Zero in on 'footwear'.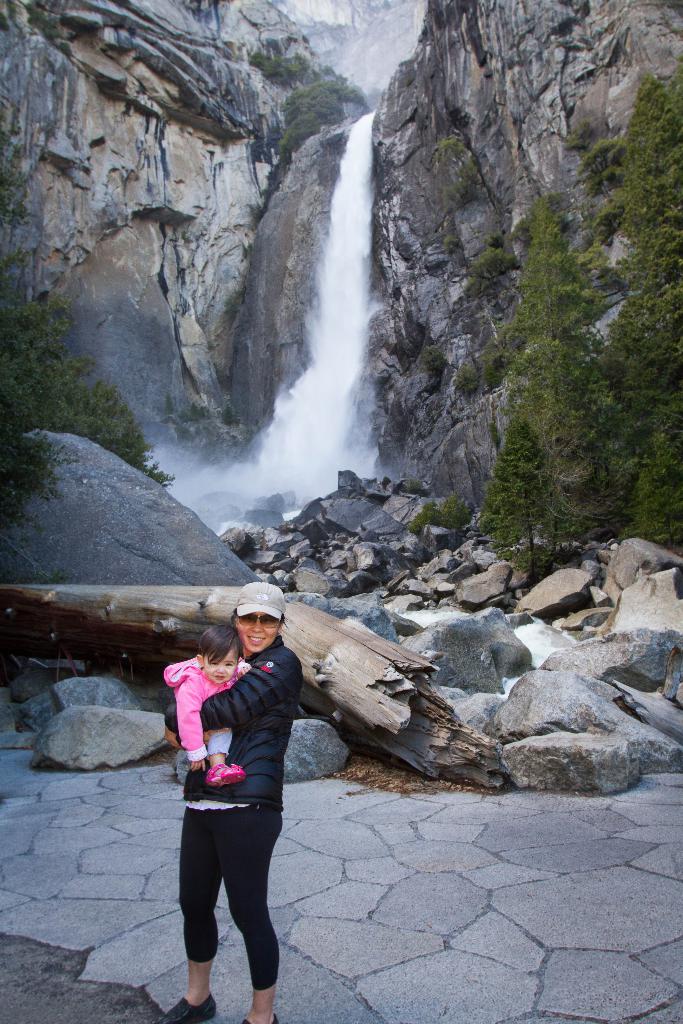
Zeroed in: Rect(210, 757, 243, 785).
